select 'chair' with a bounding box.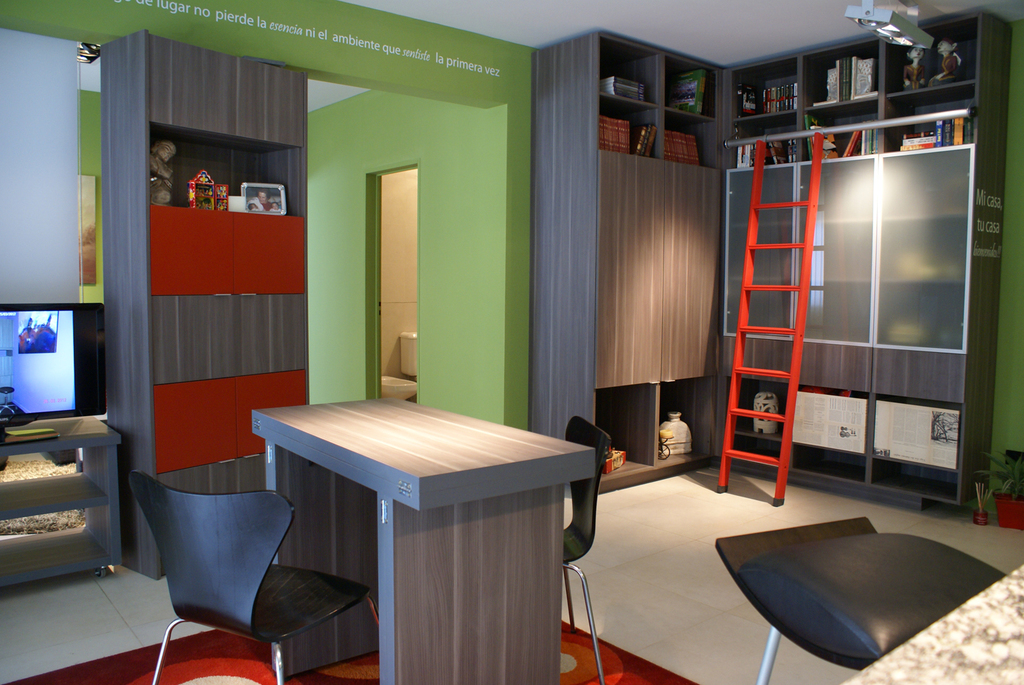
[124, 467, 385, 684].
